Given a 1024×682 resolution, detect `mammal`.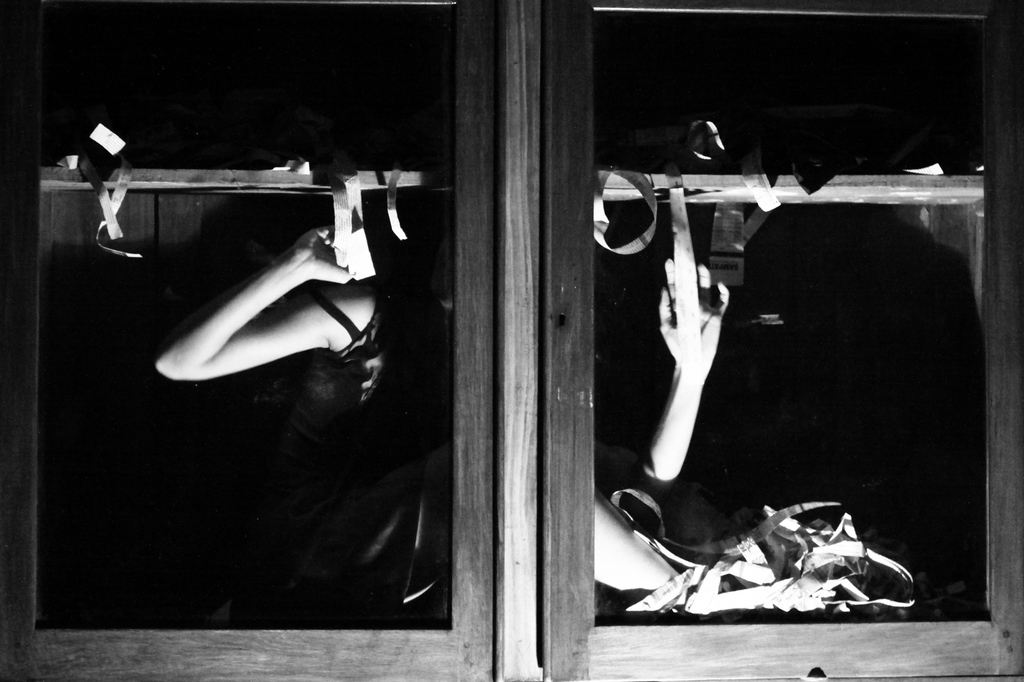
[x1=641, y1=477, x2=928, y2=619].
